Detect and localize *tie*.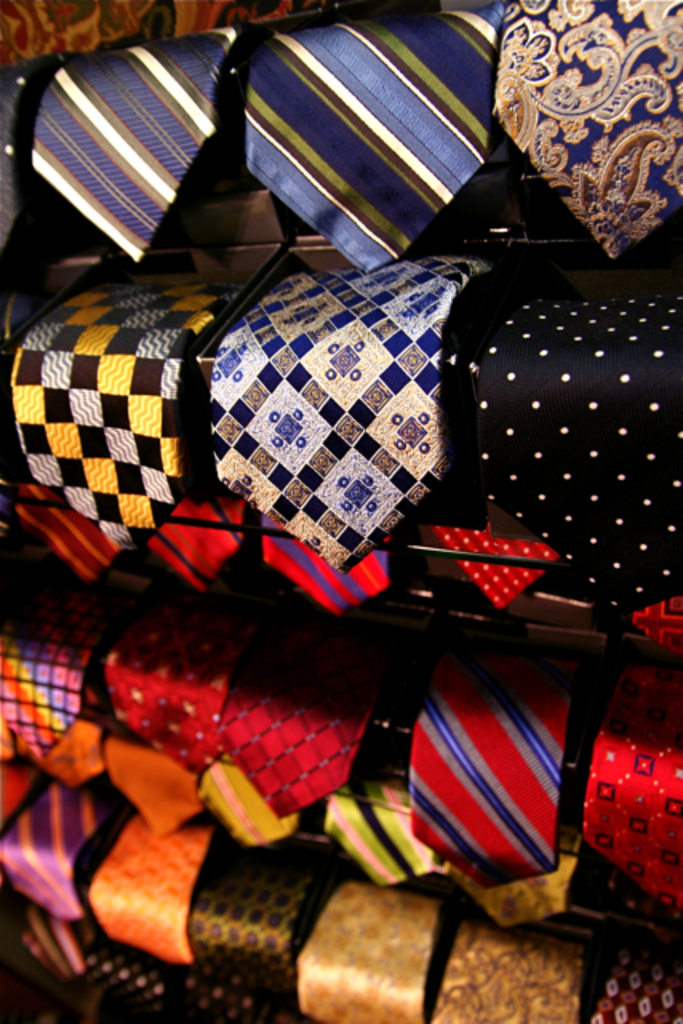
Localized at pyautogui.locateOnScreen(435, 291, 681, 667).
